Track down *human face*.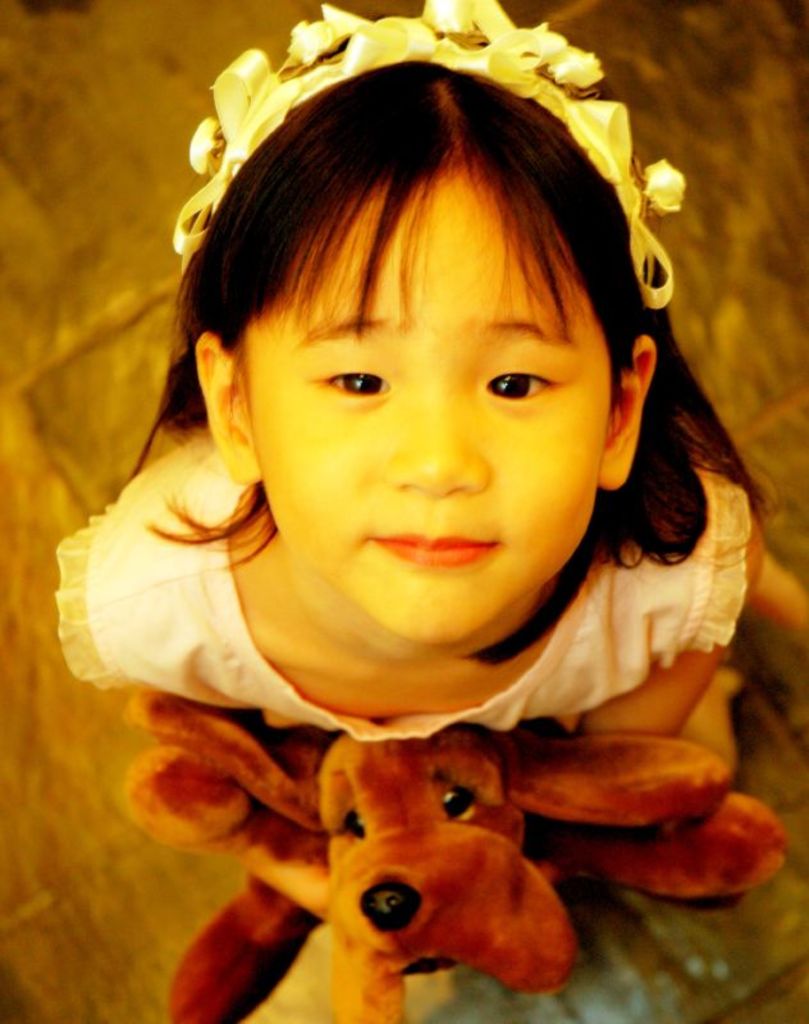
Tracked to [x1=244, y1=169, x2=612, y2=640].
